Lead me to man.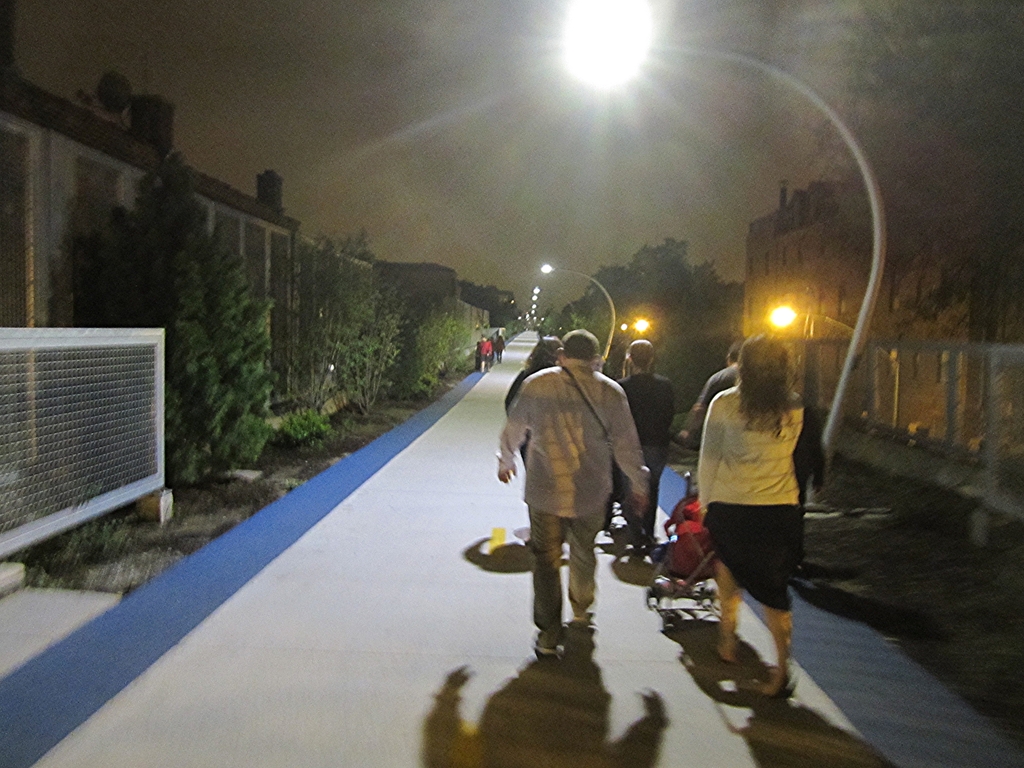
Lead to [496,331,509,367].
